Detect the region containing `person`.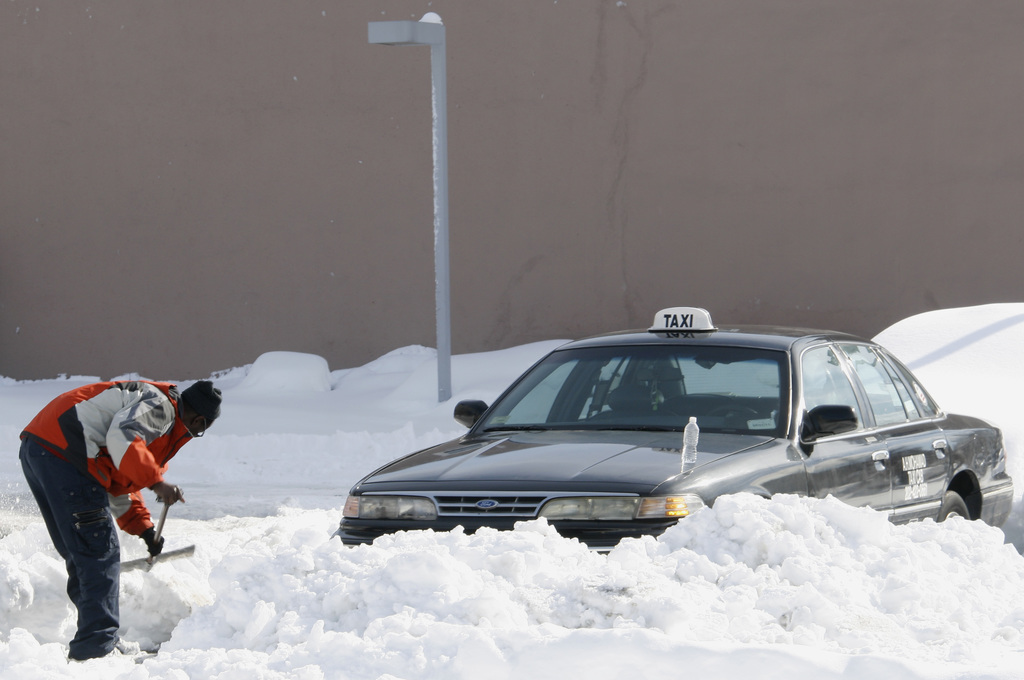
detection(12, 377, 224, 659).
